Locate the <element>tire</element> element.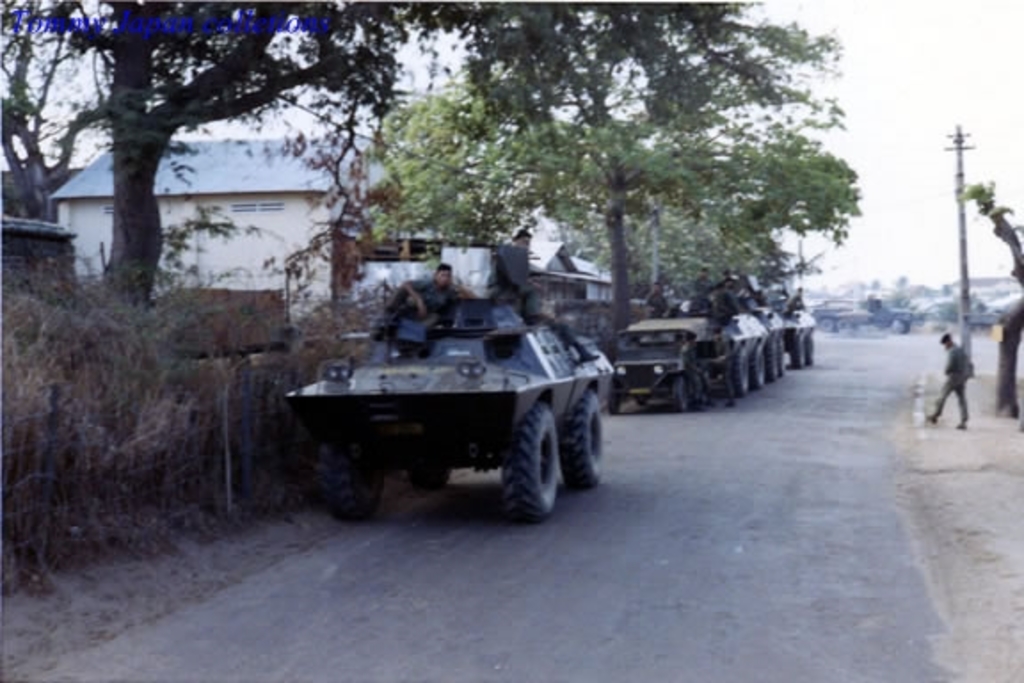
Element bbox: <bbox>313, 438, 393, 523</bbox>.
